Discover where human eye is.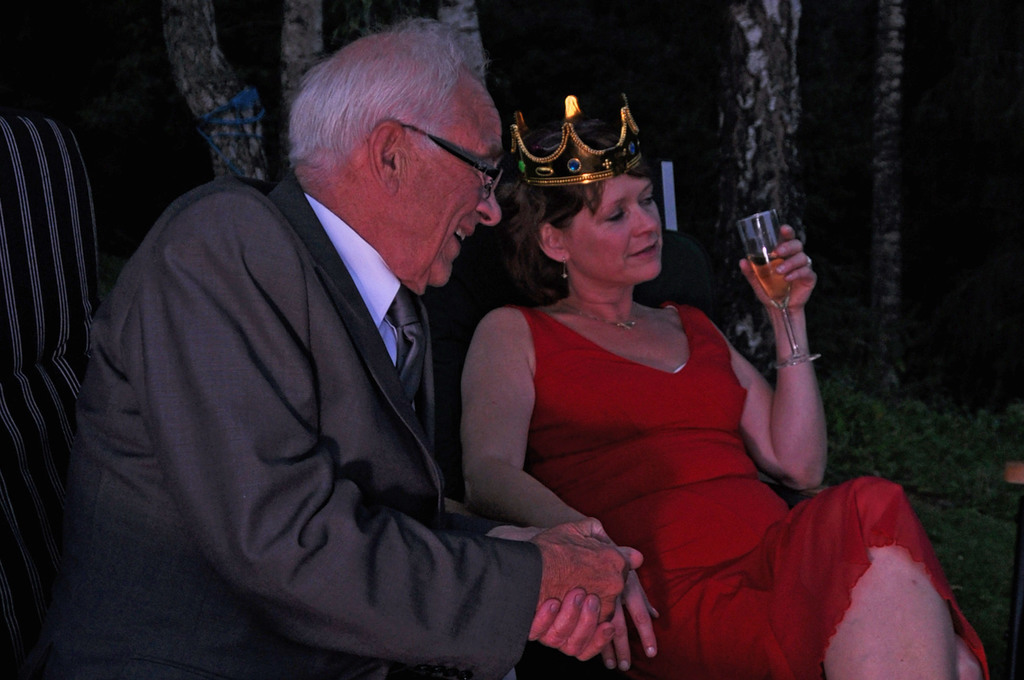
Discovered at select_region(639, 195, 656, 206).
